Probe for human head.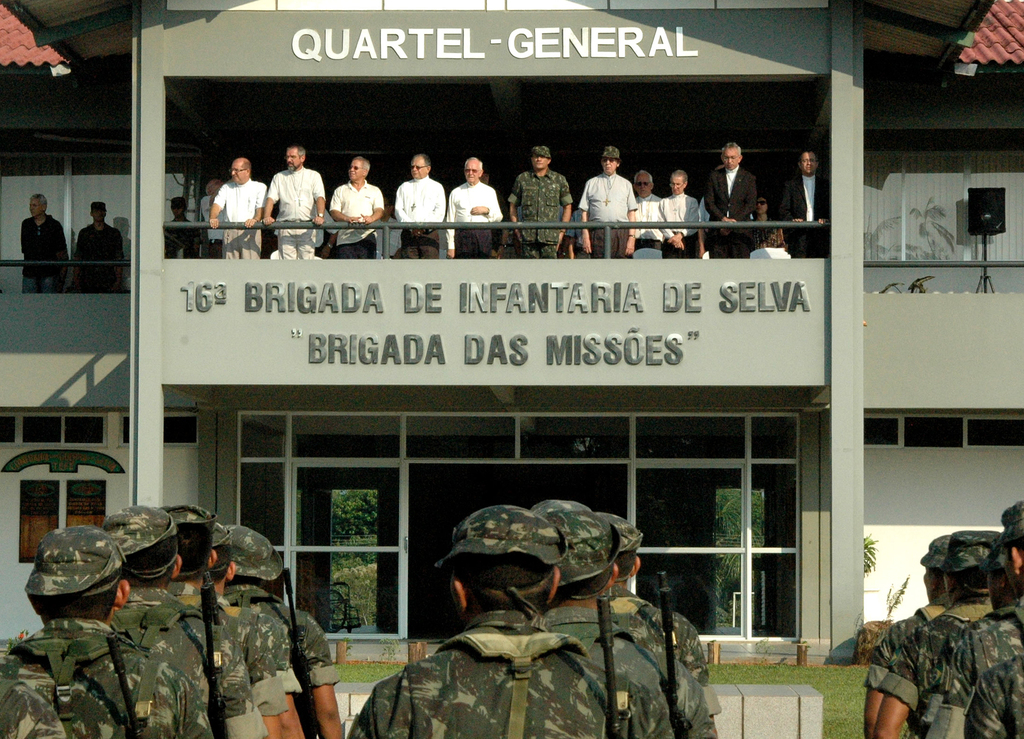
Probe result: [531, 143, 556, 171].
